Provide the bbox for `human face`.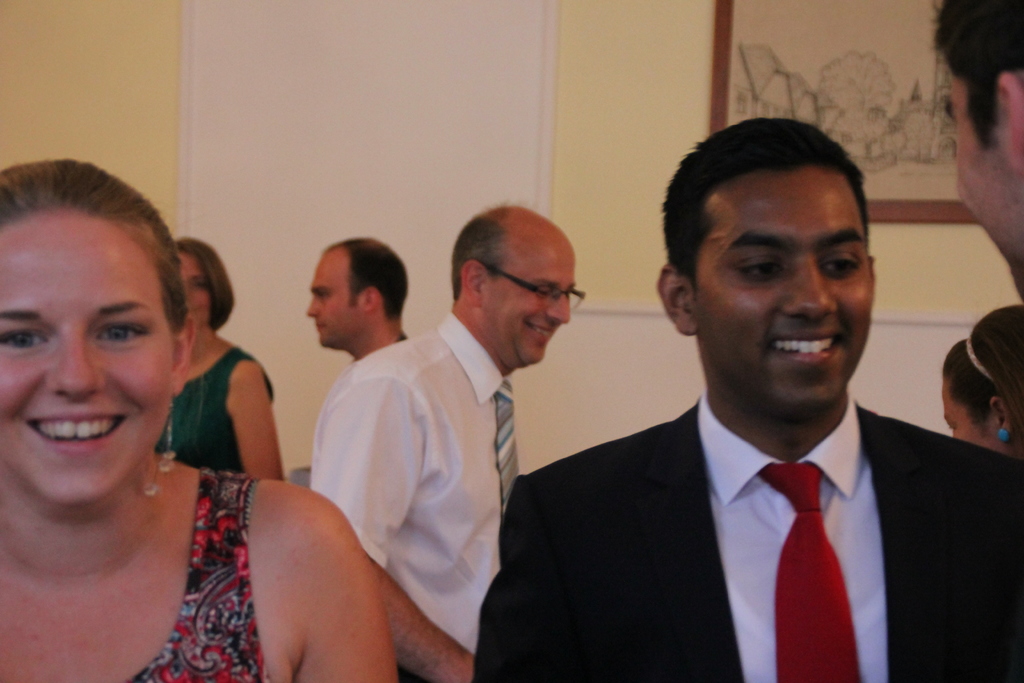
rect(688, 160, 879, 413).
